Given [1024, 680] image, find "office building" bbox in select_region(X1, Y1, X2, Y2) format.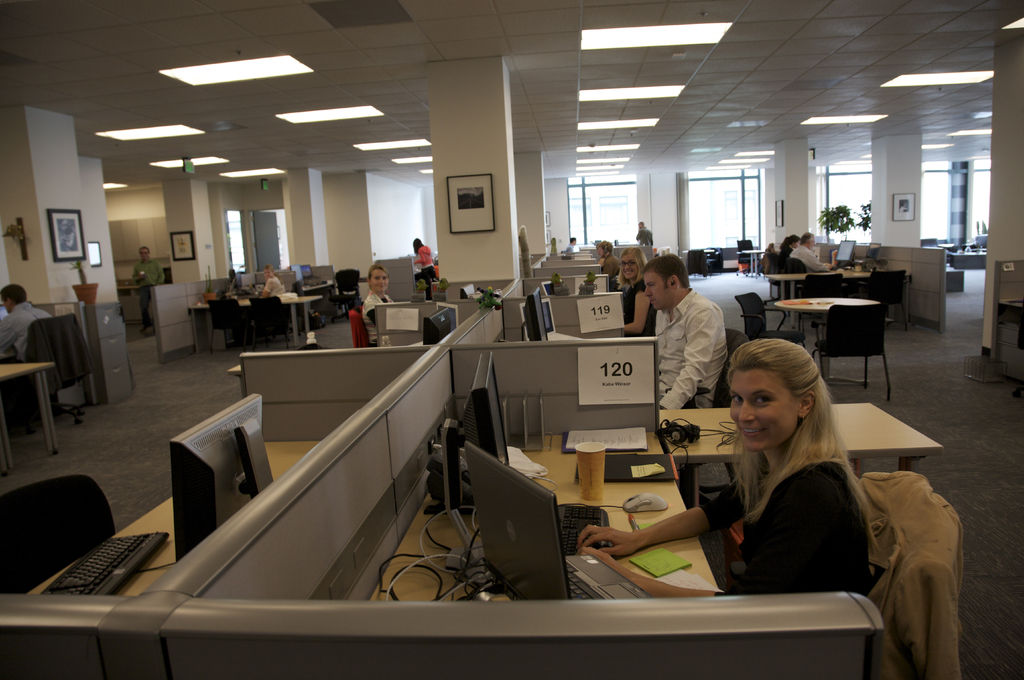
select_region(78, 28, 968, 660).
